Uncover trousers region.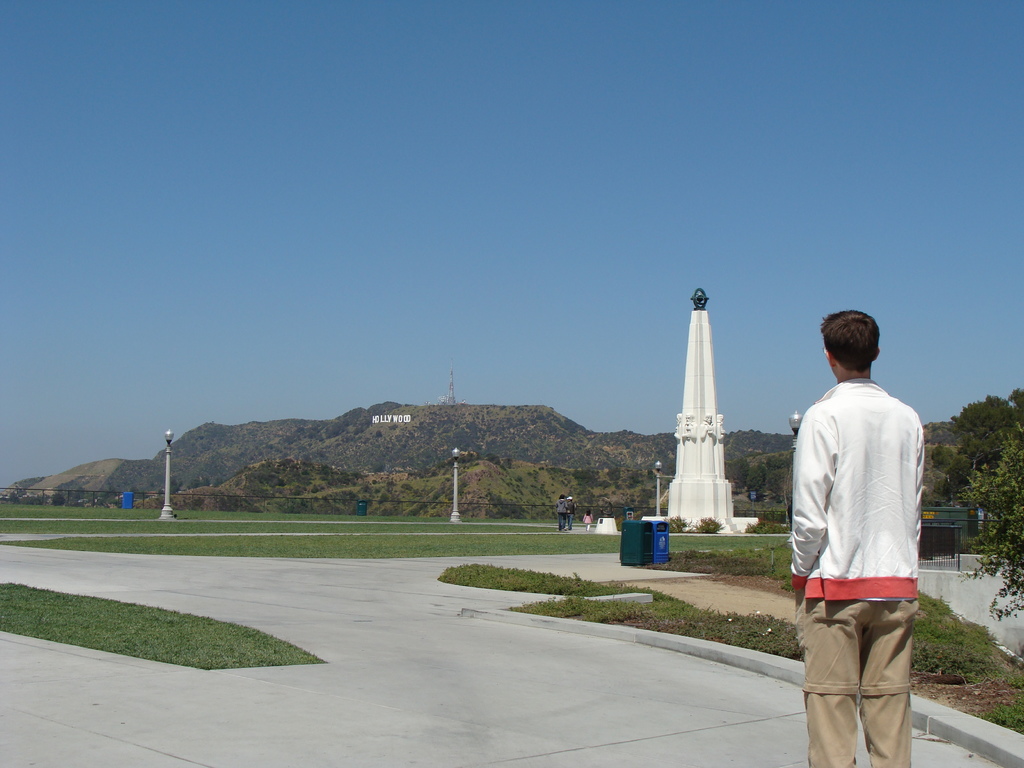
Uncovered: <region>808, 596, 923, 740</region>.
